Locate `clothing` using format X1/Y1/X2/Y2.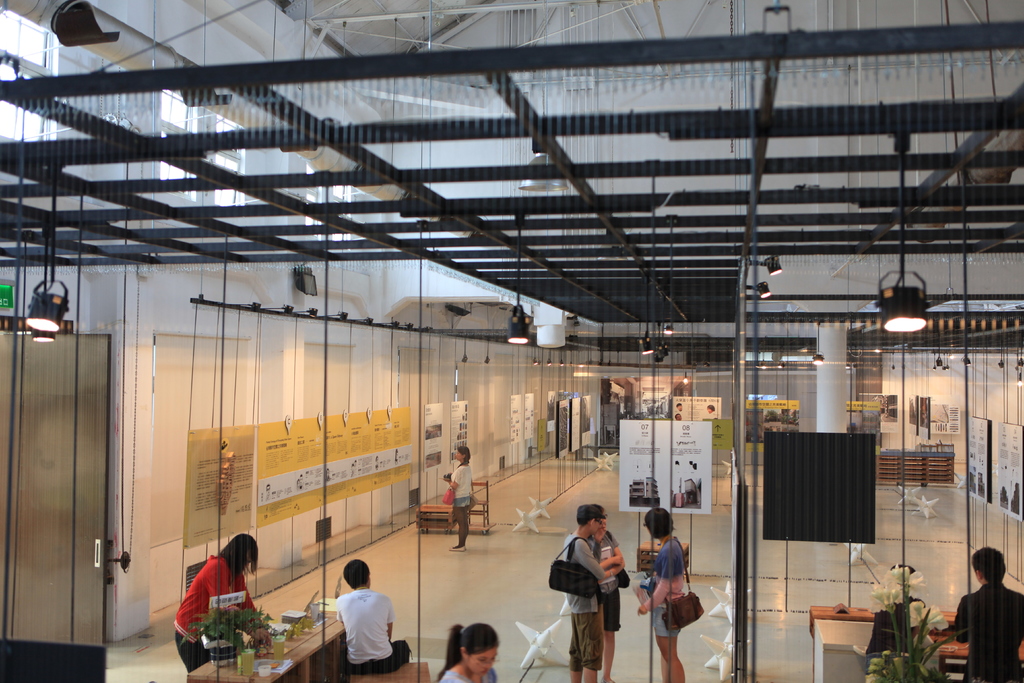
335/585/414/668.
